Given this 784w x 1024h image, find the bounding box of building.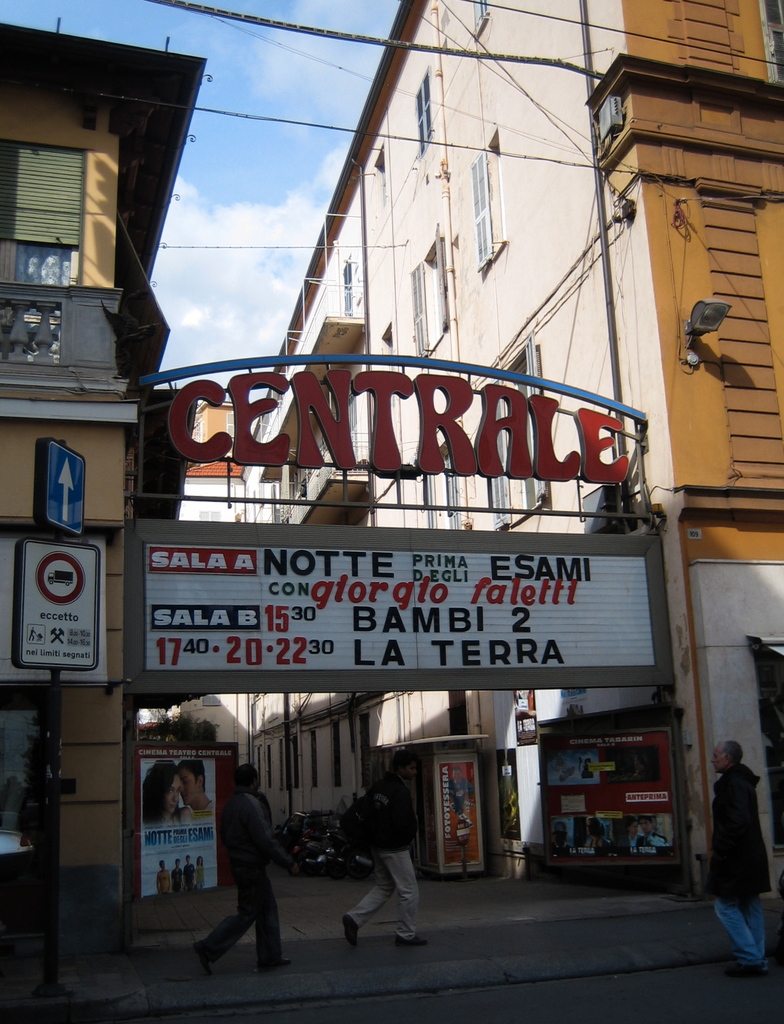
230:0:783:872.
